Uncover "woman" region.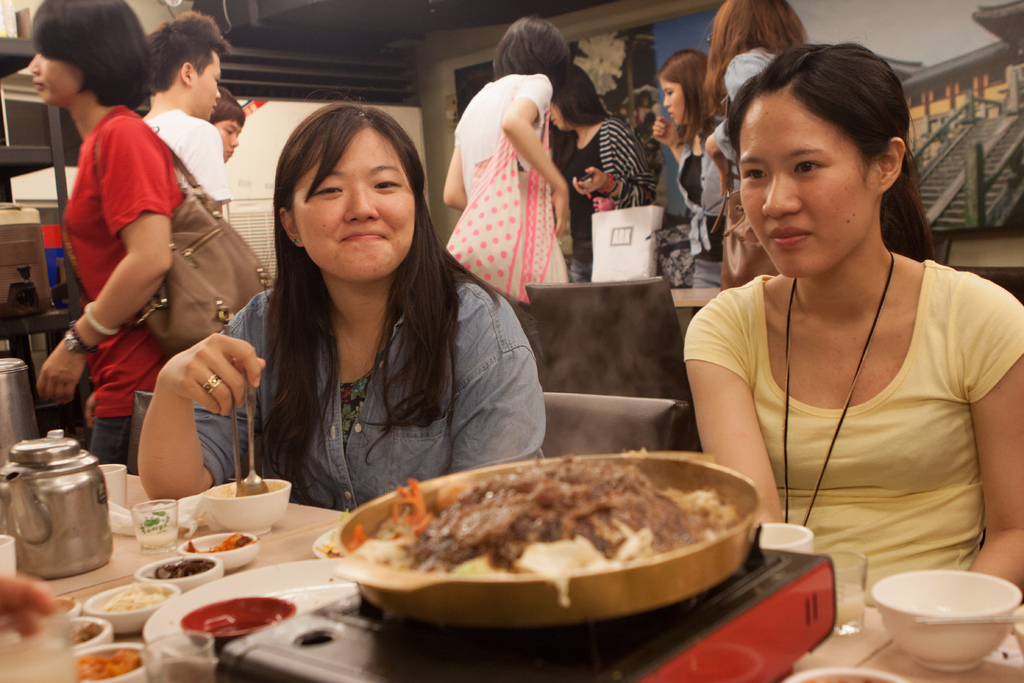
Uncovered: BBox(433, 14, 577, 396).
